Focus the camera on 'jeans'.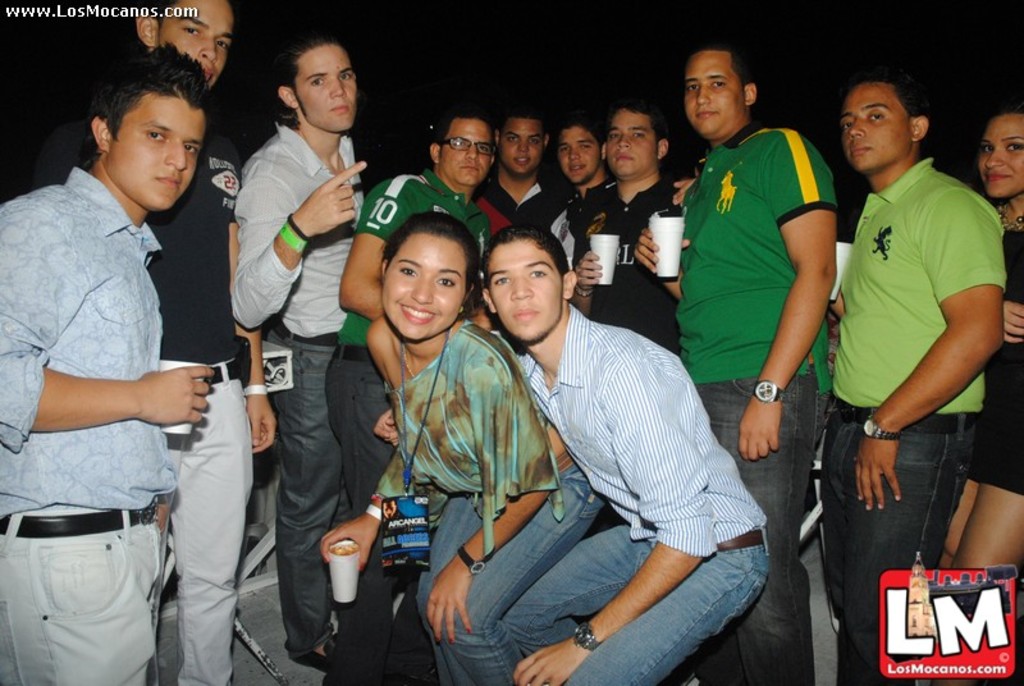
Focus region: detection(504, 520, 765, 685).
